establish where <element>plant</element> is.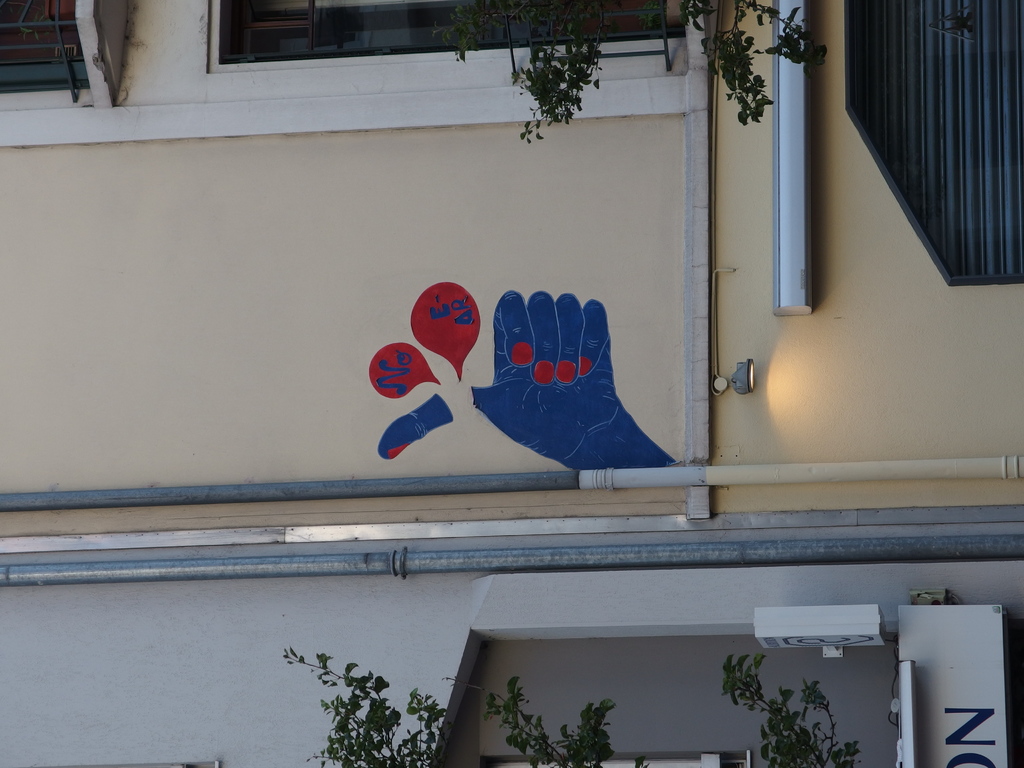
Established at 922,0,979,35.
